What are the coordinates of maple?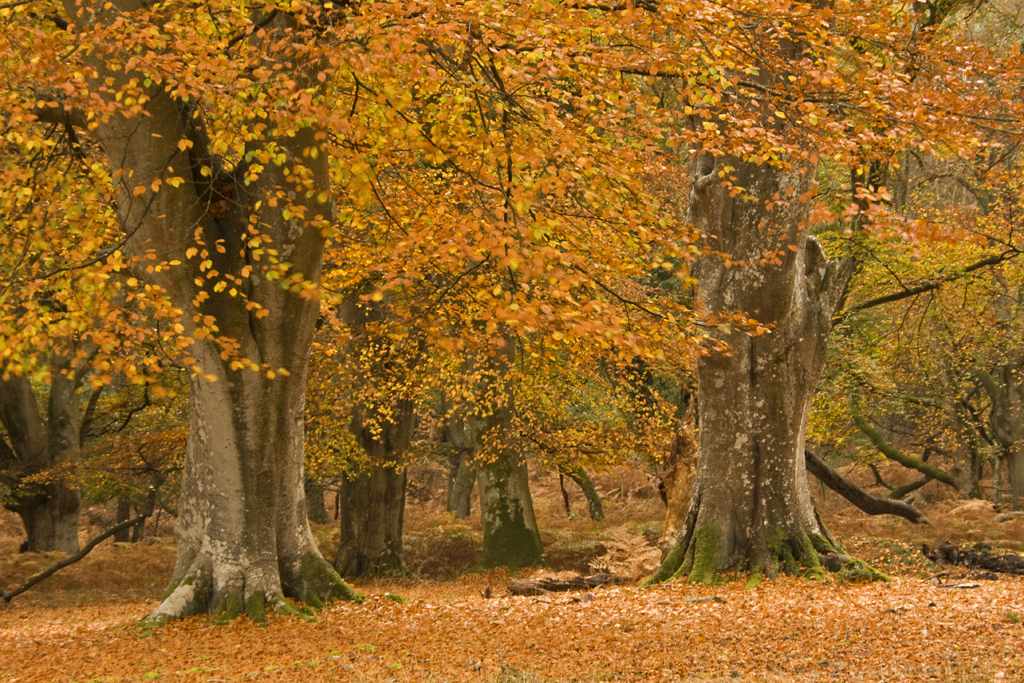
select_region(617, 0, 1023, 573).
